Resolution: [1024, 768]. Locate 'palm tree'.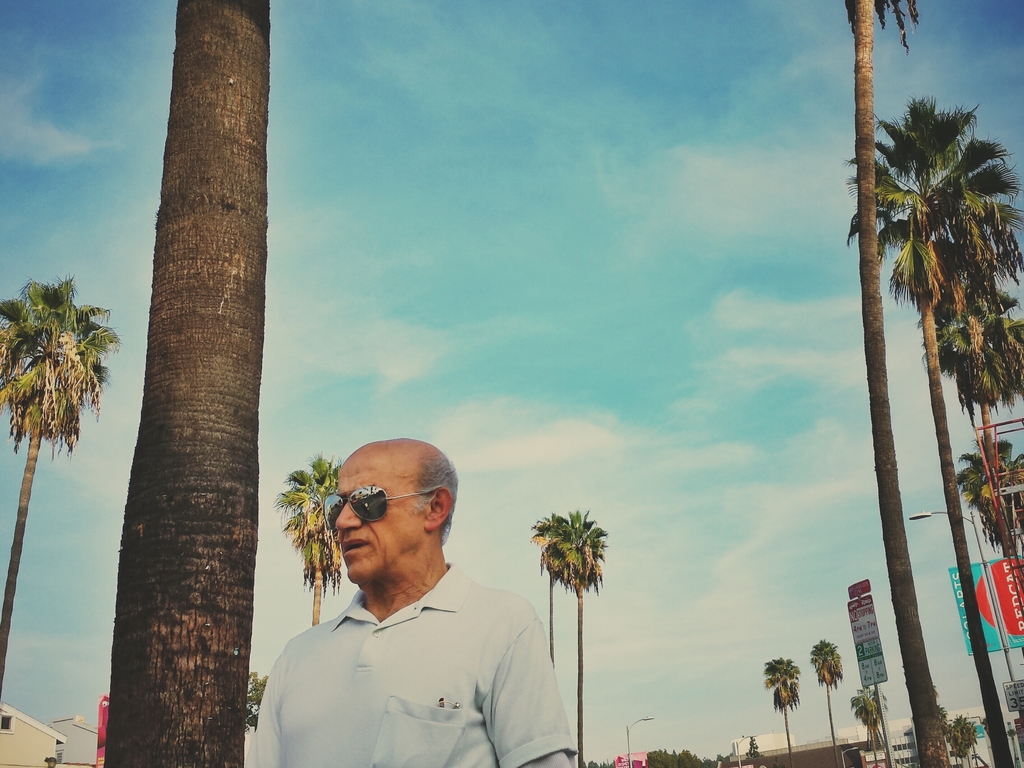
{"x1": 272, "y1": 452, "x2": 344, "y2": 627}.
